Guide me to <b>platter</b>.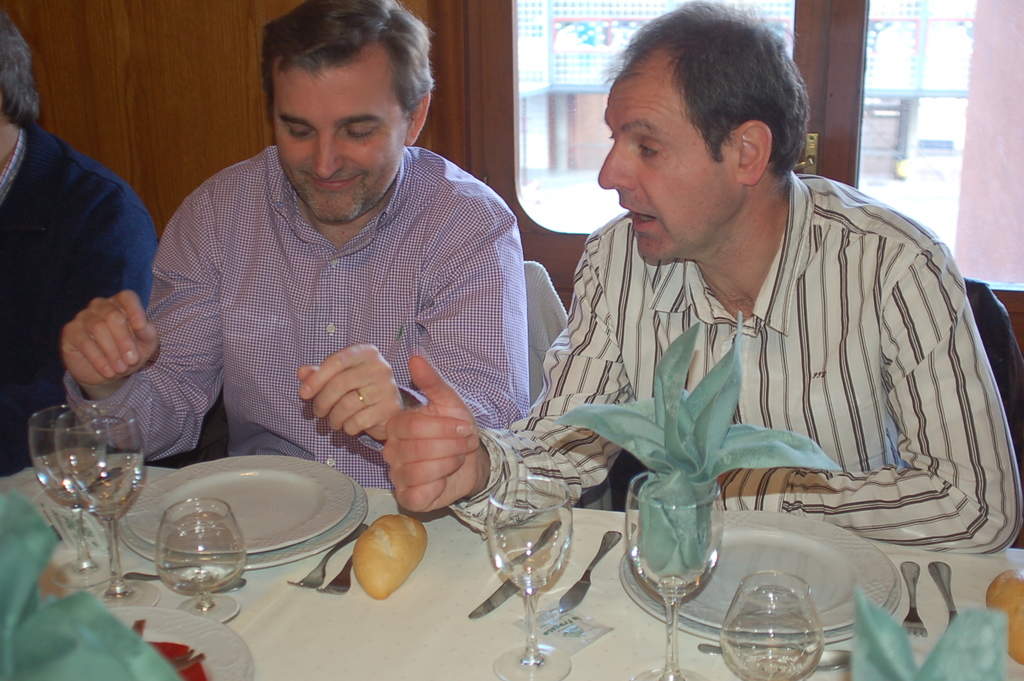
Guidance: crop(618, 542, 898, 646).
